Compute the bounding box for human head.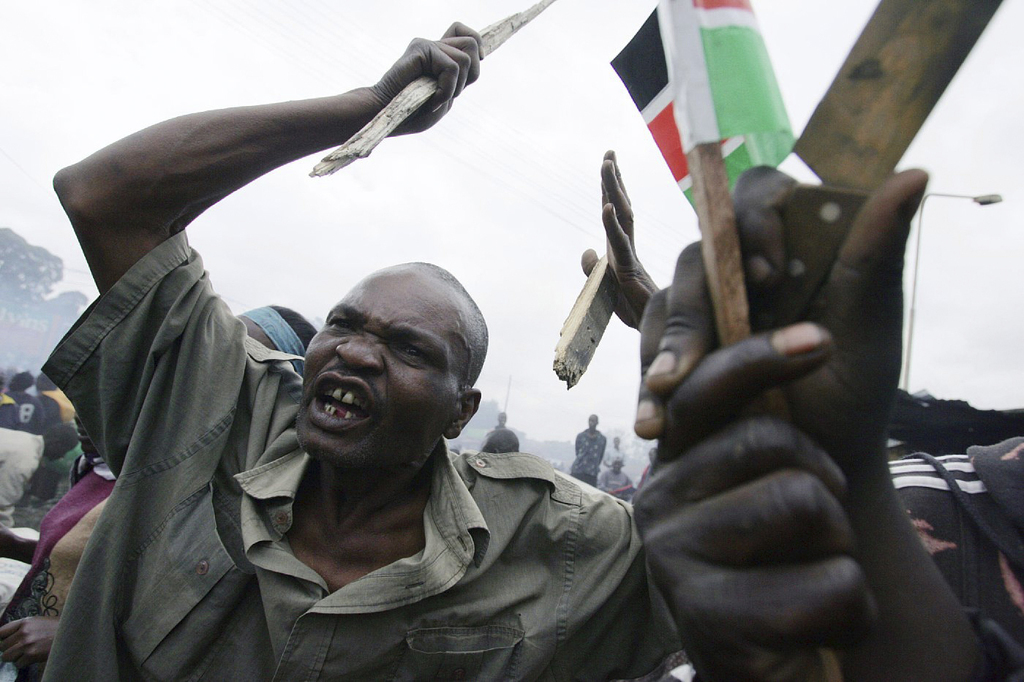
{"x1": 293, "y1": 251, "x2": 477, "y2": 483}.
